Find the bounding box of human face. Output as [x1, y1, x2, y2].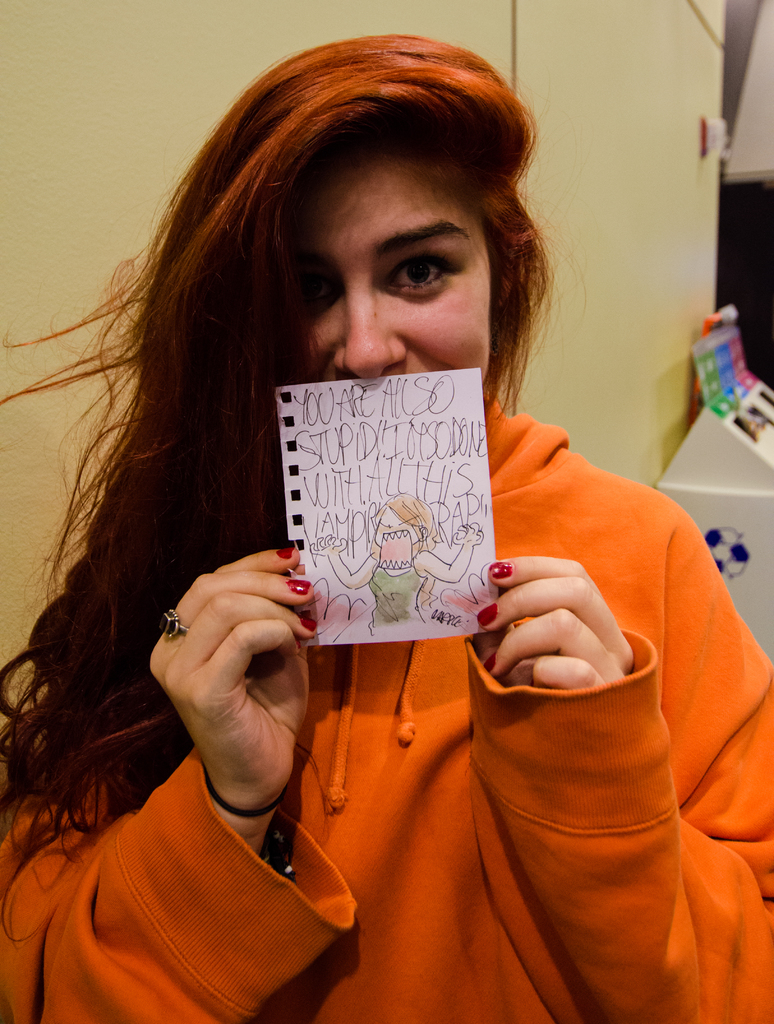
[297, 162, 492, 390].
